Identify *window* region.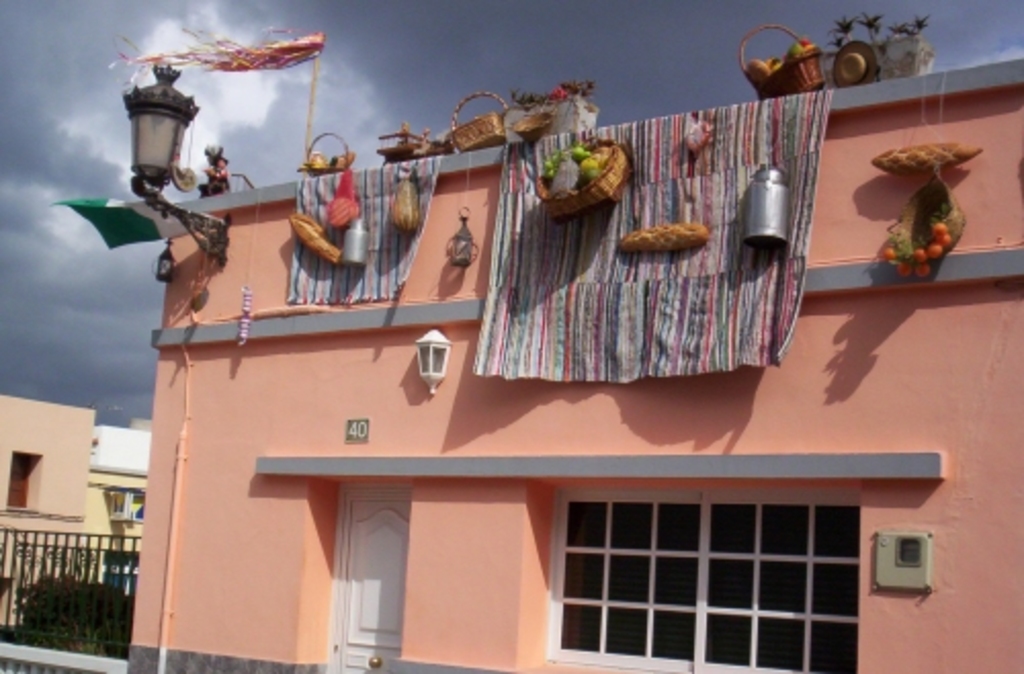
Region: <region>567, 496, 856, 672</region>.
